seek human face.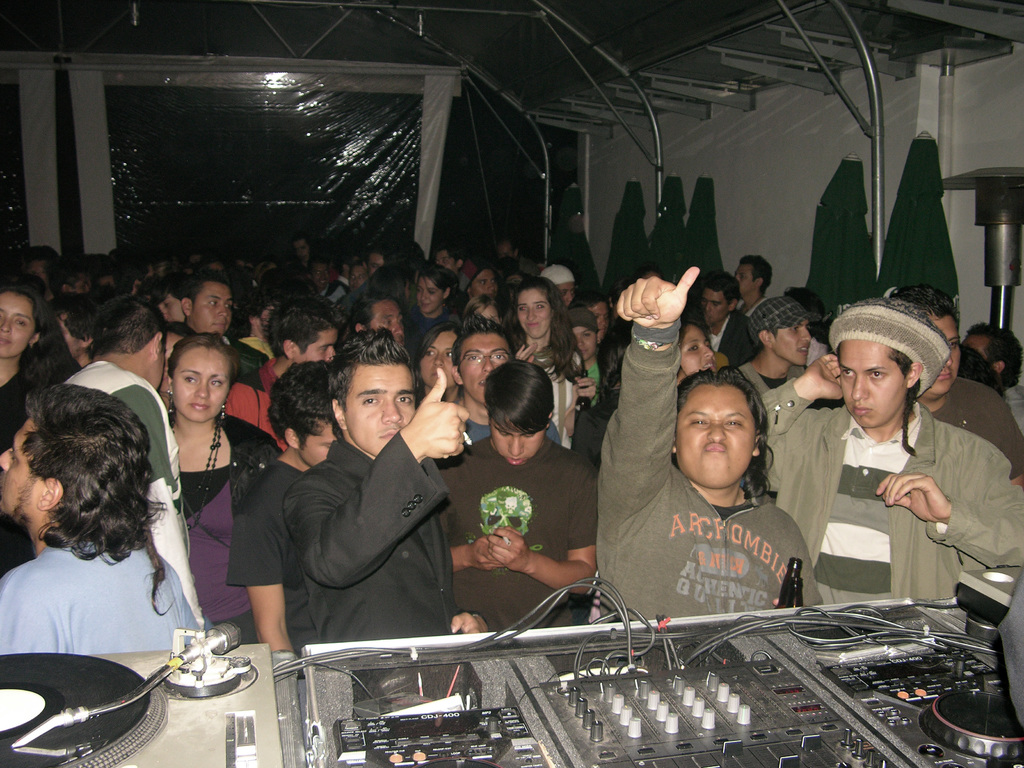
rect(472, 269, 497, 294).
